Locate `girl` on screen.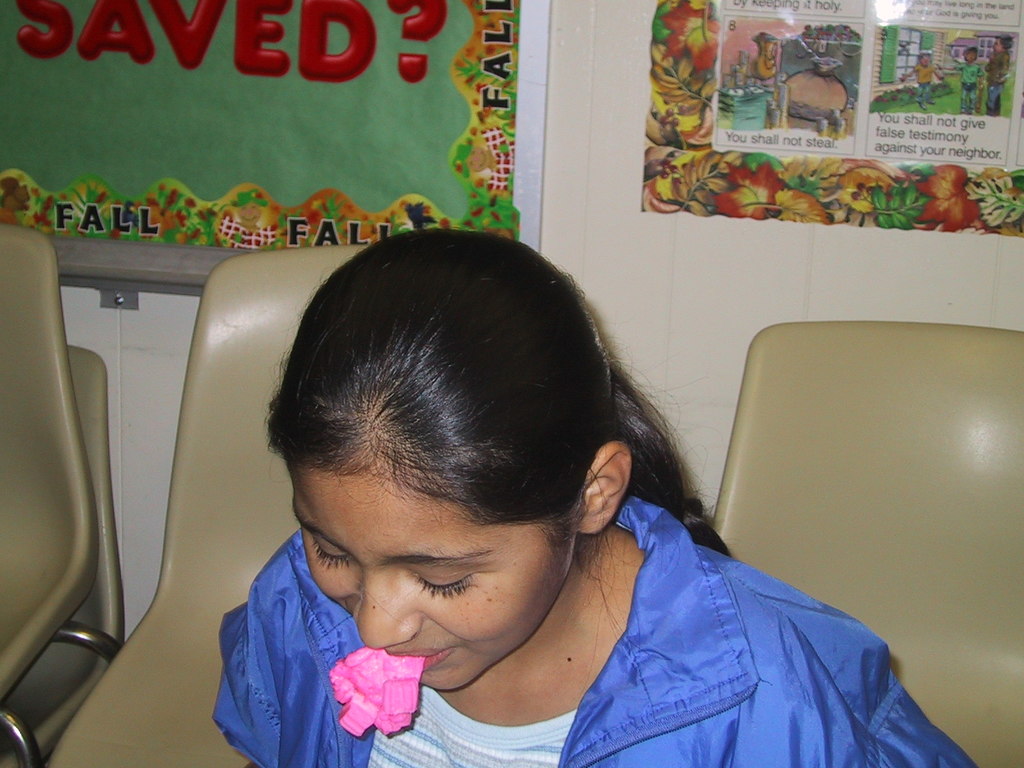
On screen at 208,225,982,767.
